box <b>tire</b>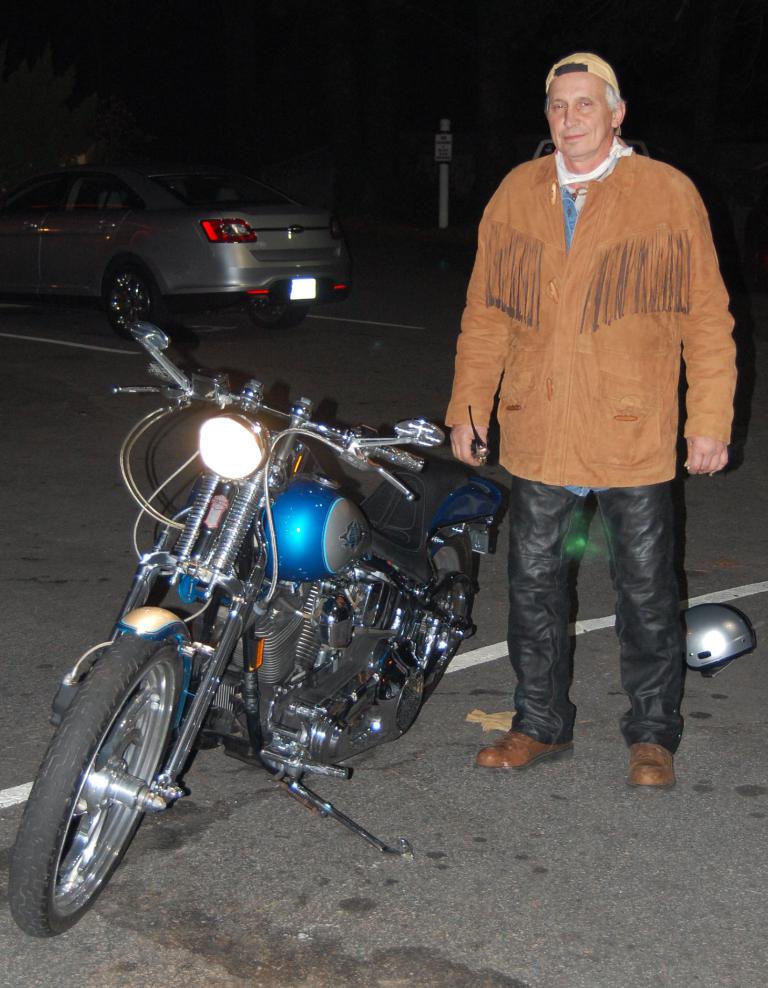
left=357, top=528, right=477, bottom=715
